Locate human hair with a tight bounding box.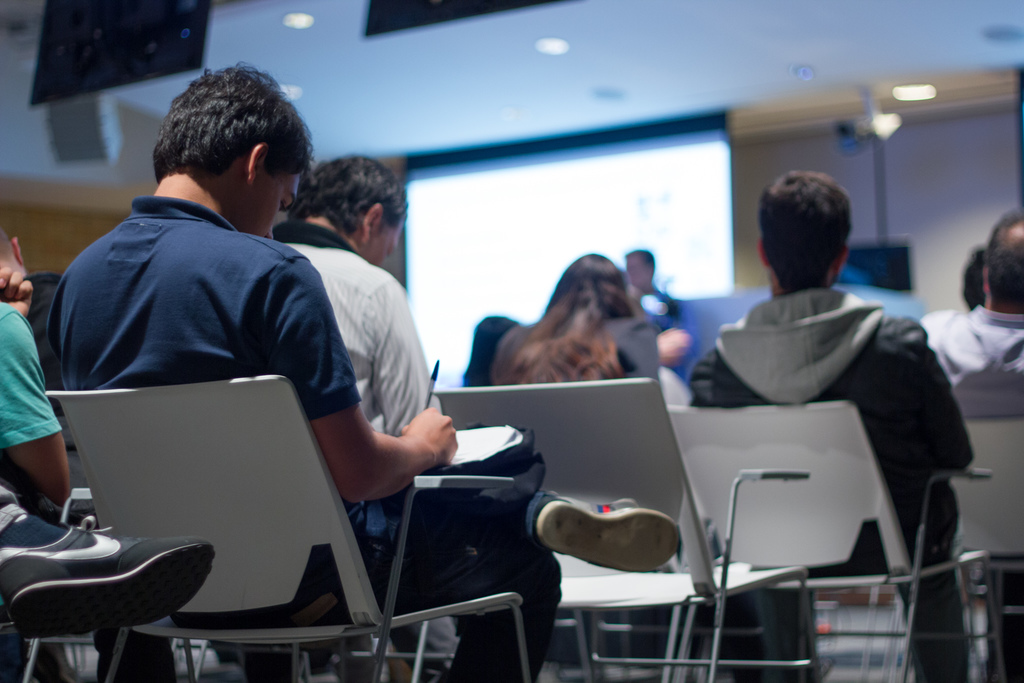
(x1=959, y1=245, x2=990, y2=316).
